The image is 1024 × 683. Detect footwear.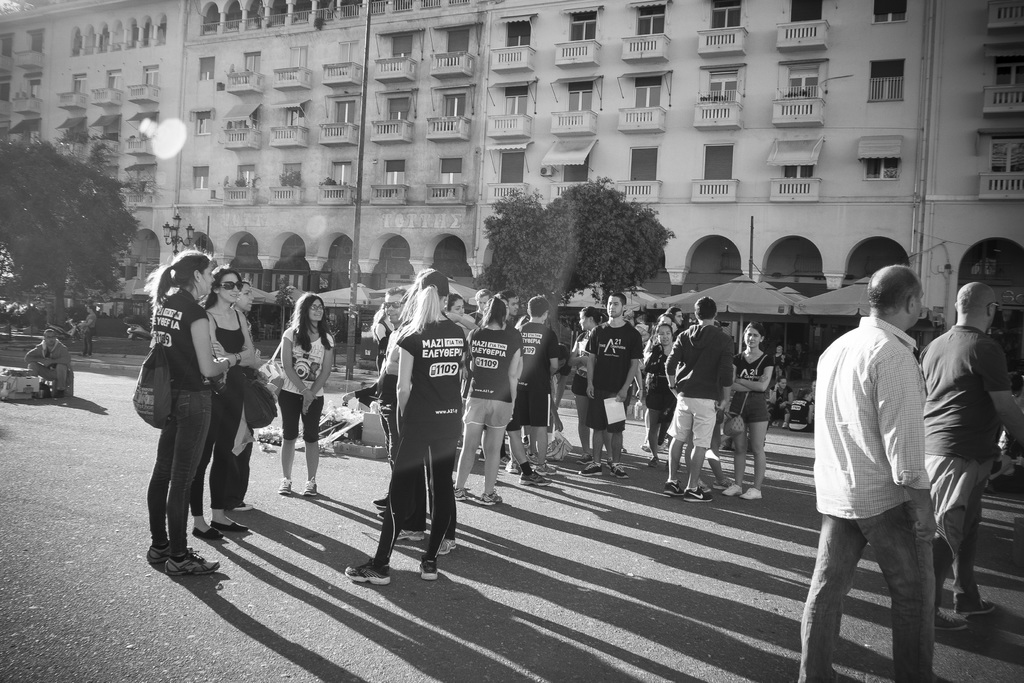
Detection: crop(578, 454, 599, 472).
